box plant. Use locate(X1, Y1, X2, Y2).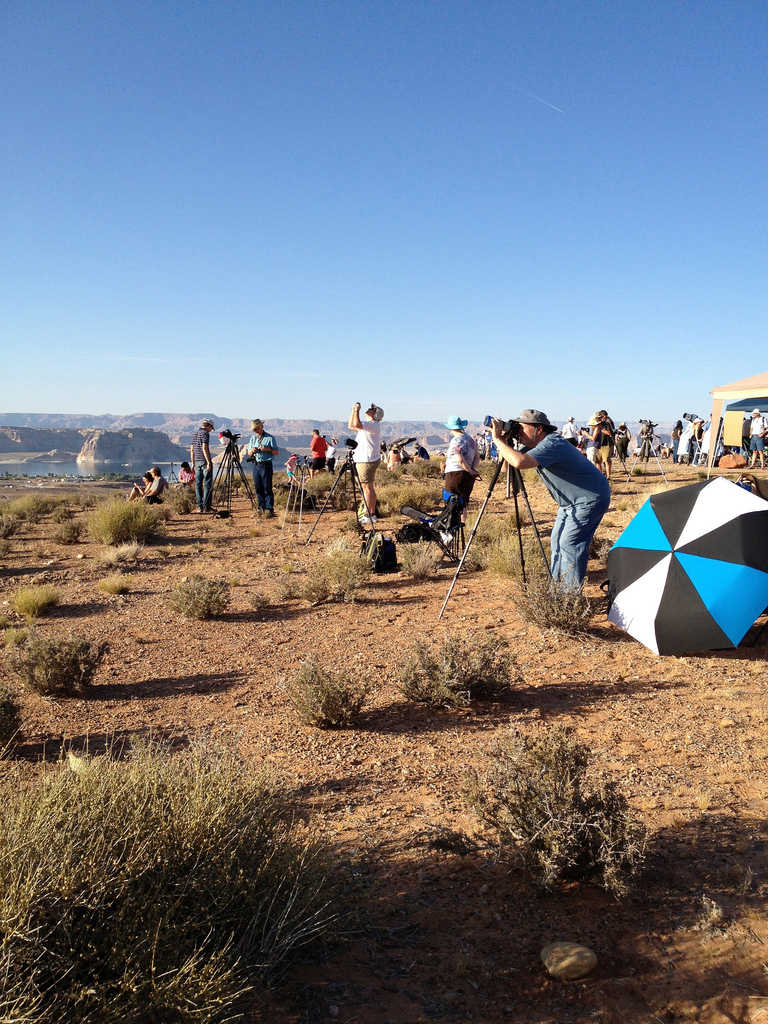
locate(270, 520, 283, 530).
